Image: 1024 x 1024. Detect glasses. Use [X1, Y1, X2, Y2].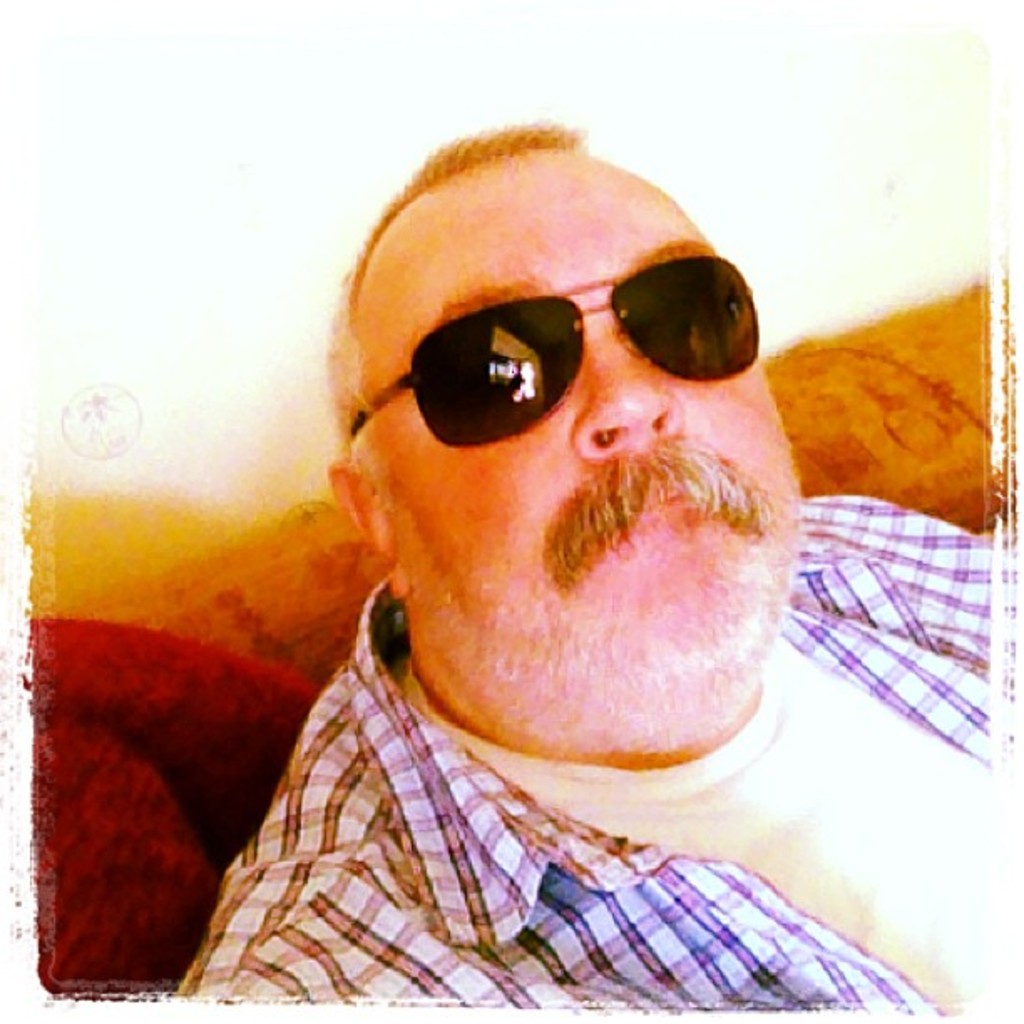
[346, 248, 760, 453].
